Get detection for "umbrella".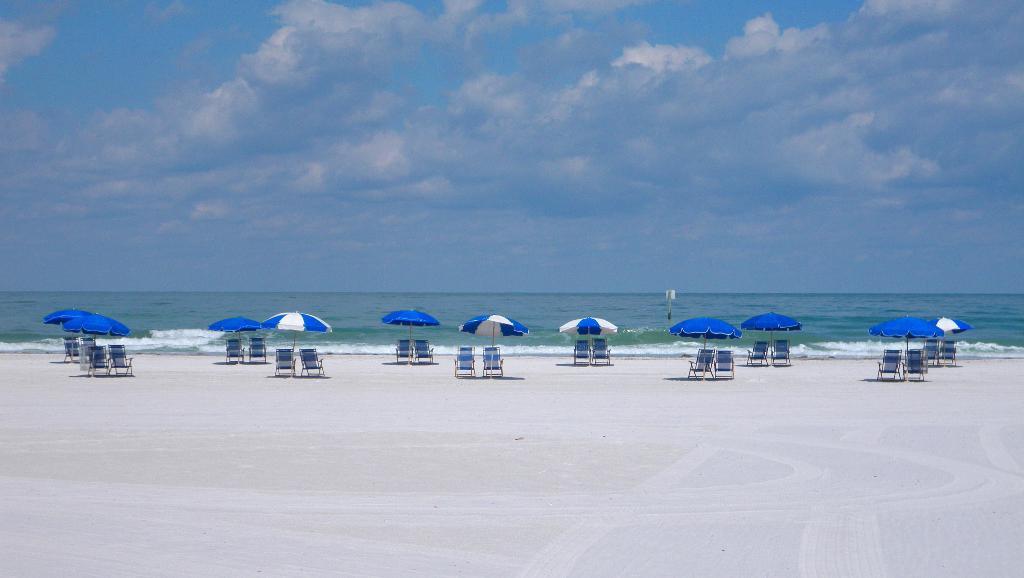
Detection: (x1=672, y1=316, x2=743, y2=378).
